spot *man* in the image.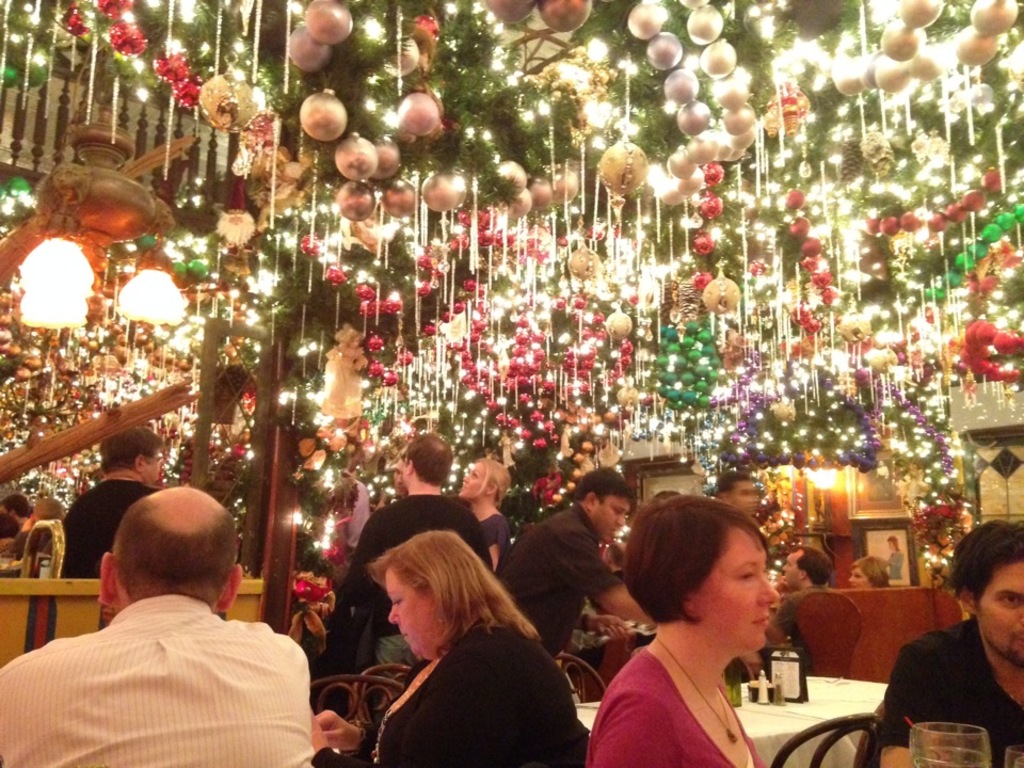
*man* found at Rect(706, 470, 789, 709).
